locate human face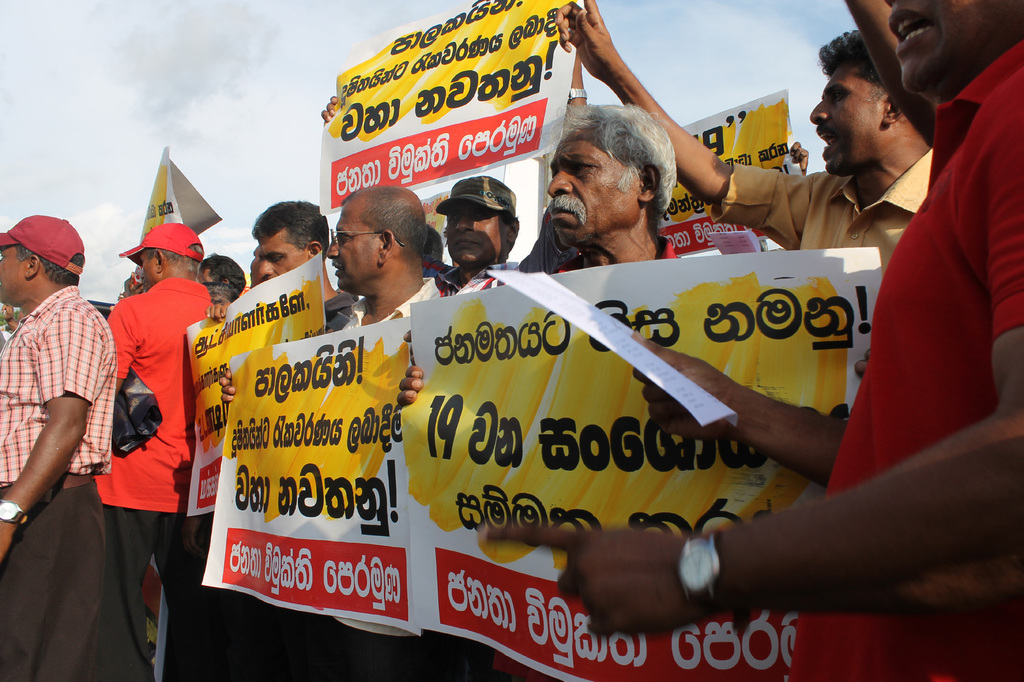
<box>547,133,641,242</box>
